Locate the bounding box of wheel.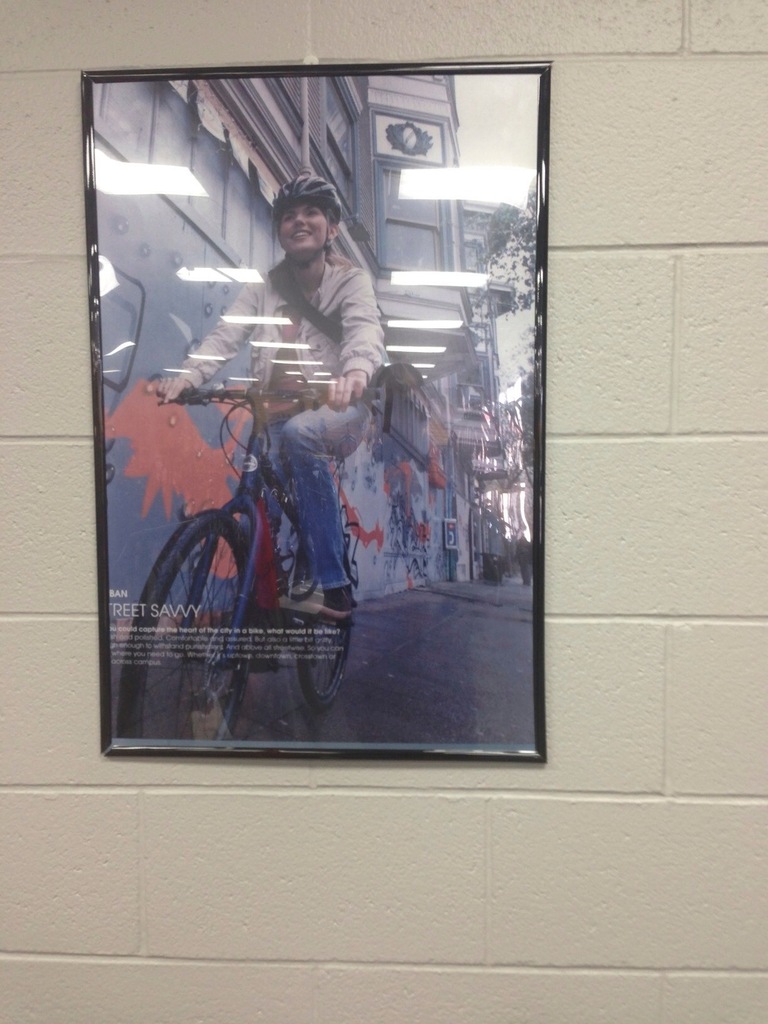
Bounding box: box=[296, 534, 352, 708].
